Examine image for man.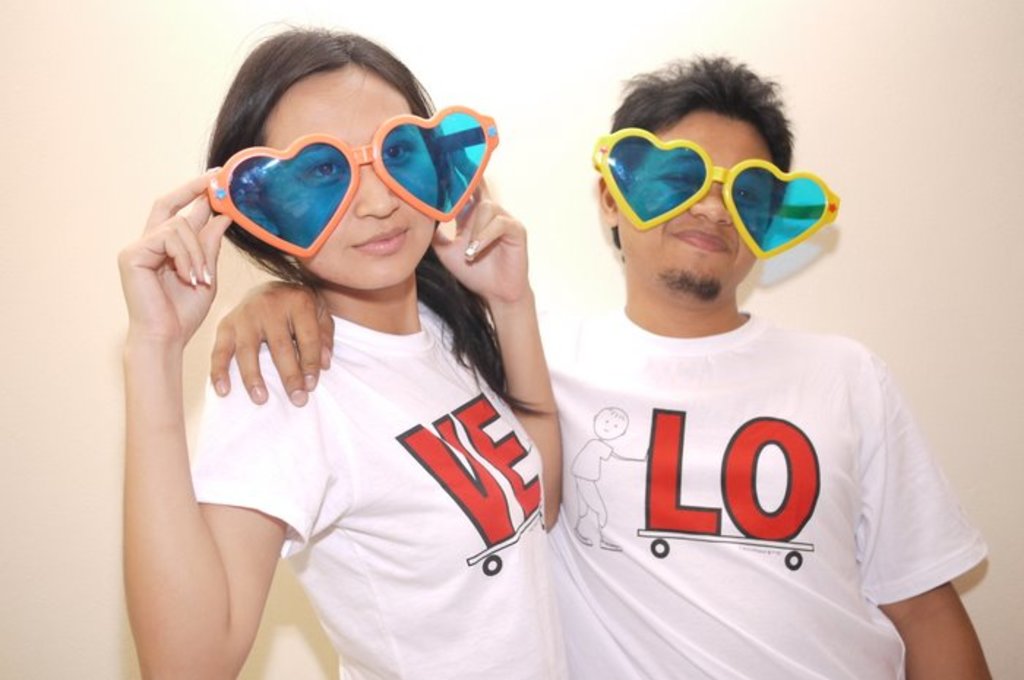
Examination result: 208, 60, 998, 679.
